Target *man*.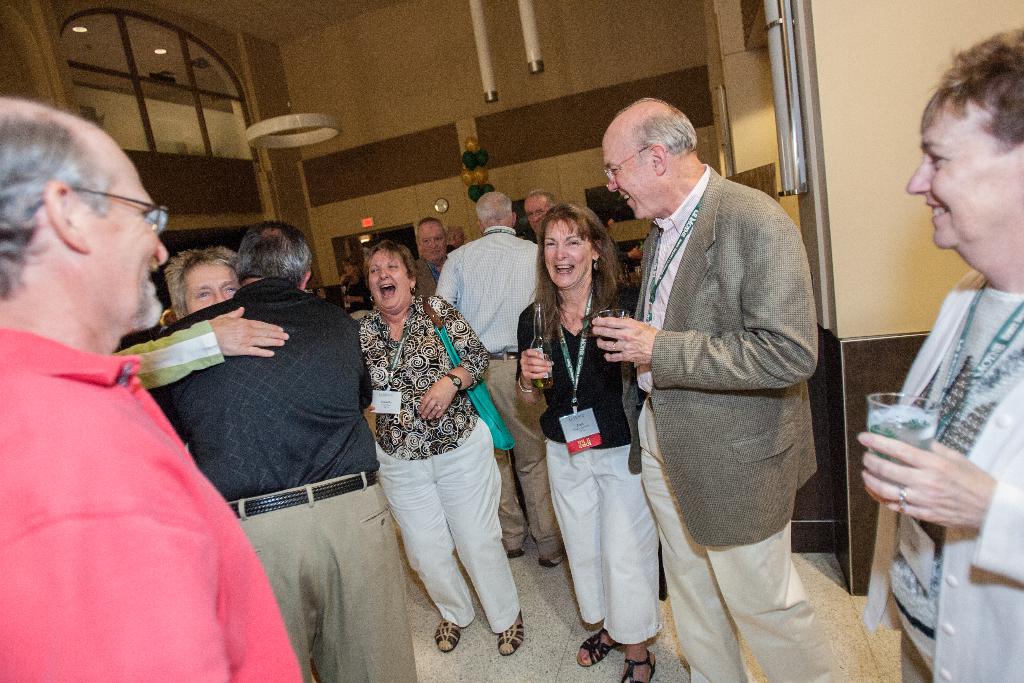
Target region: 595,92,831,648.
